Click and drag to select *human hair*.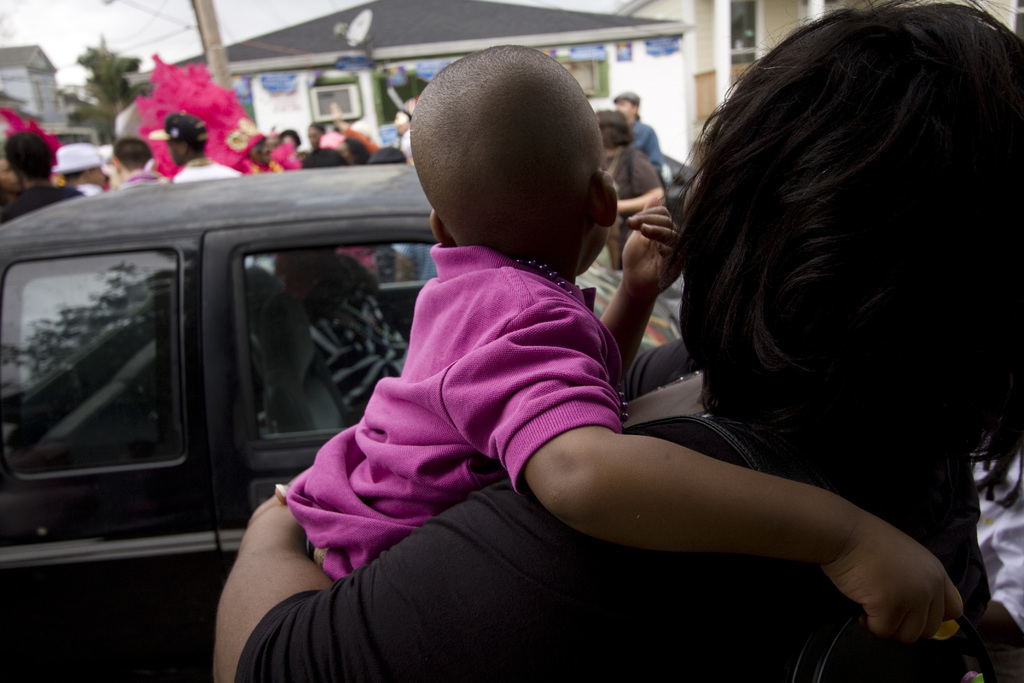
Selection: pyautogui.locateOnScreen(165, 112, 207, 153).
